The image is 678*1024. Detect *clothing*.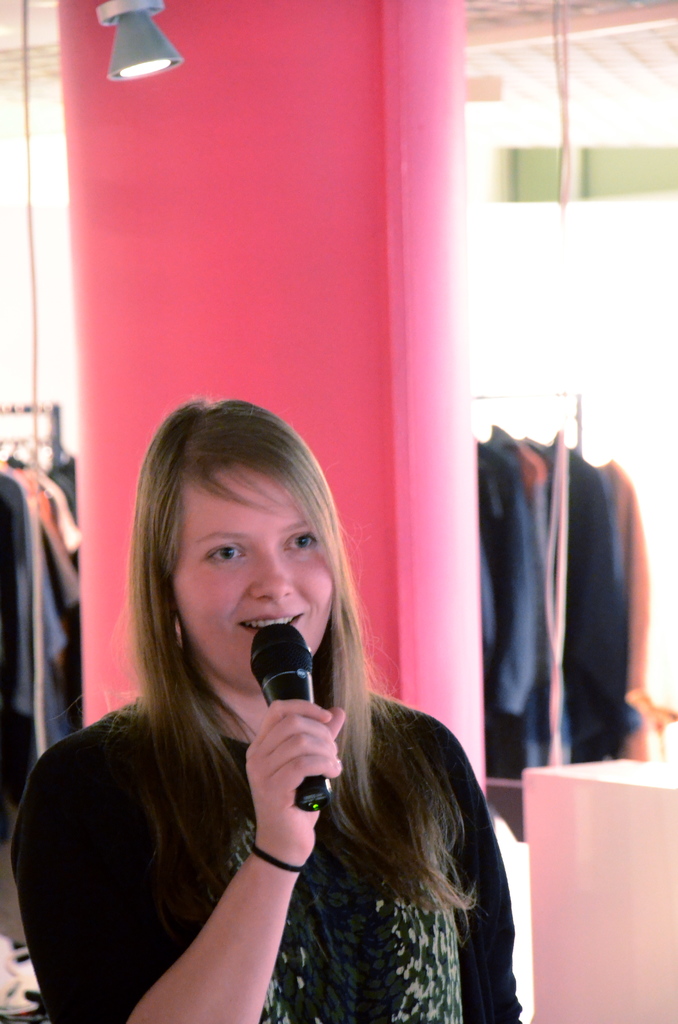
Detection: (left=575, top=452, right=633, bottom=762).
